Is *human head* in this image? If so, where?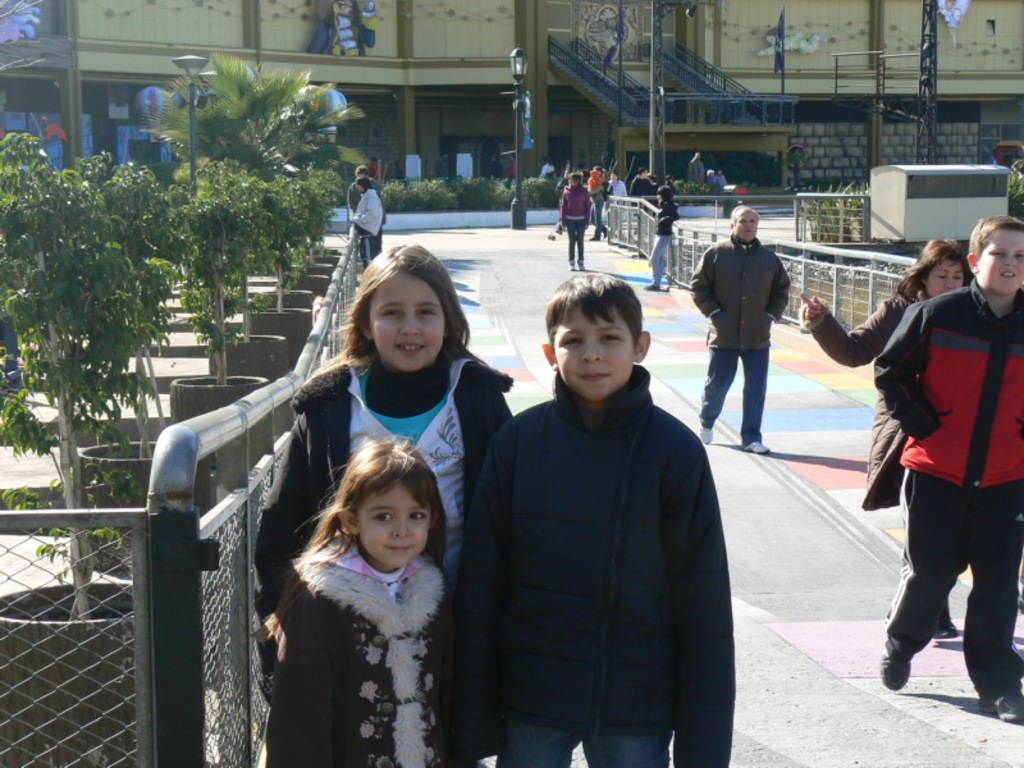
Yes, at 352/244/465/372.
